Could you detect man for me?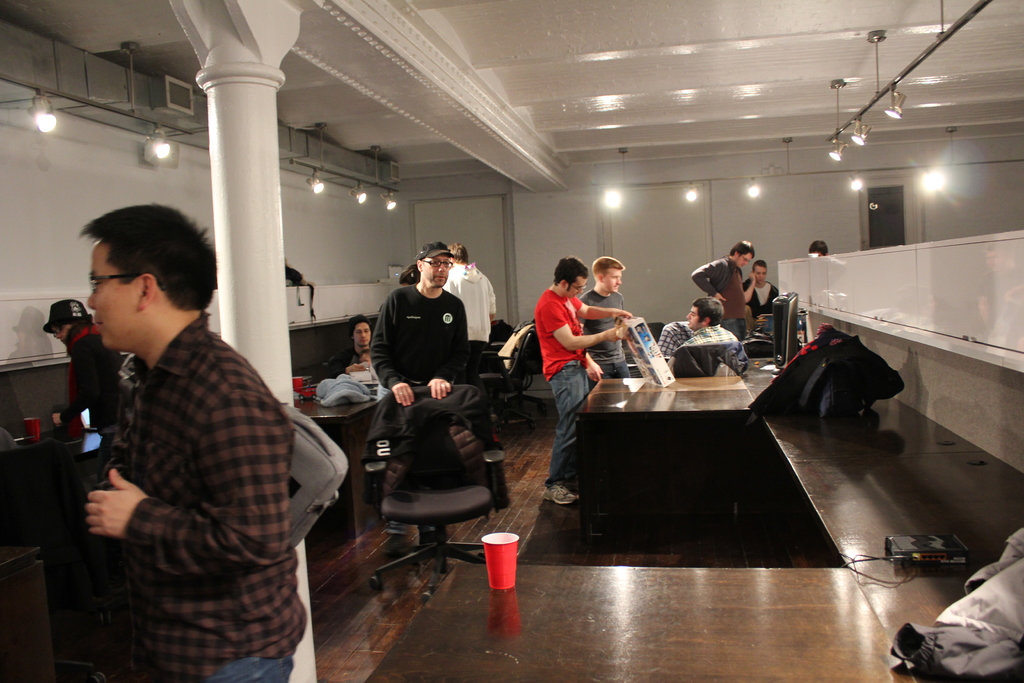
Detection result: (50, 298, 130, 433).
